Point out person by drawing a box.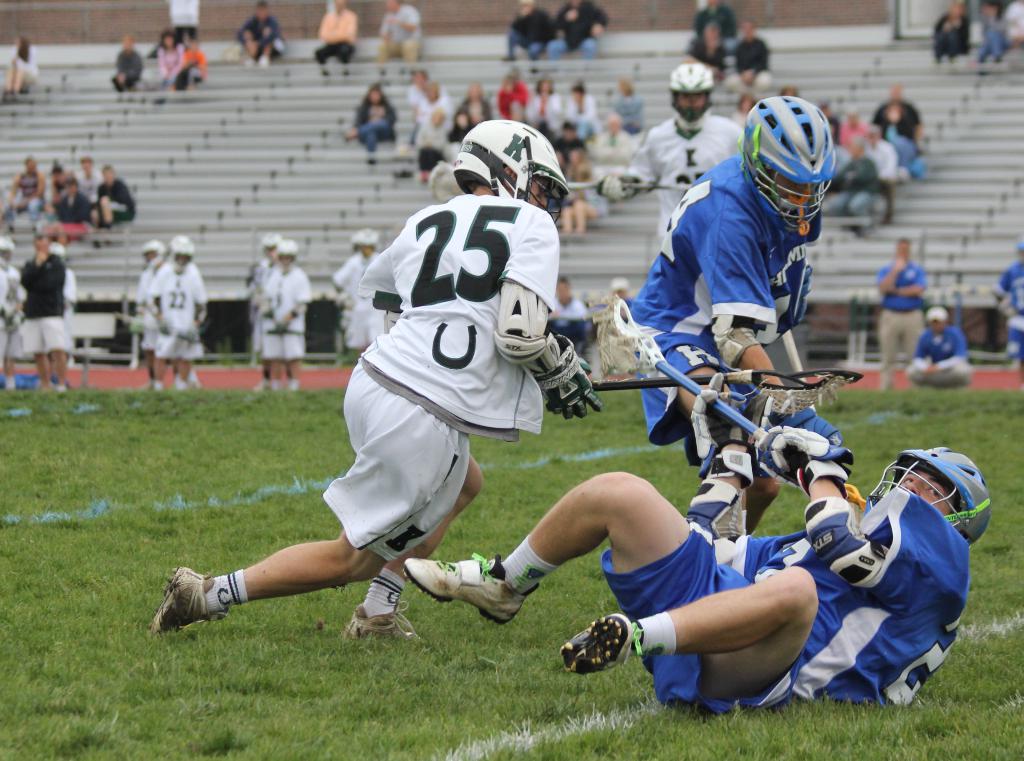
[904, 309, 972, 395].
